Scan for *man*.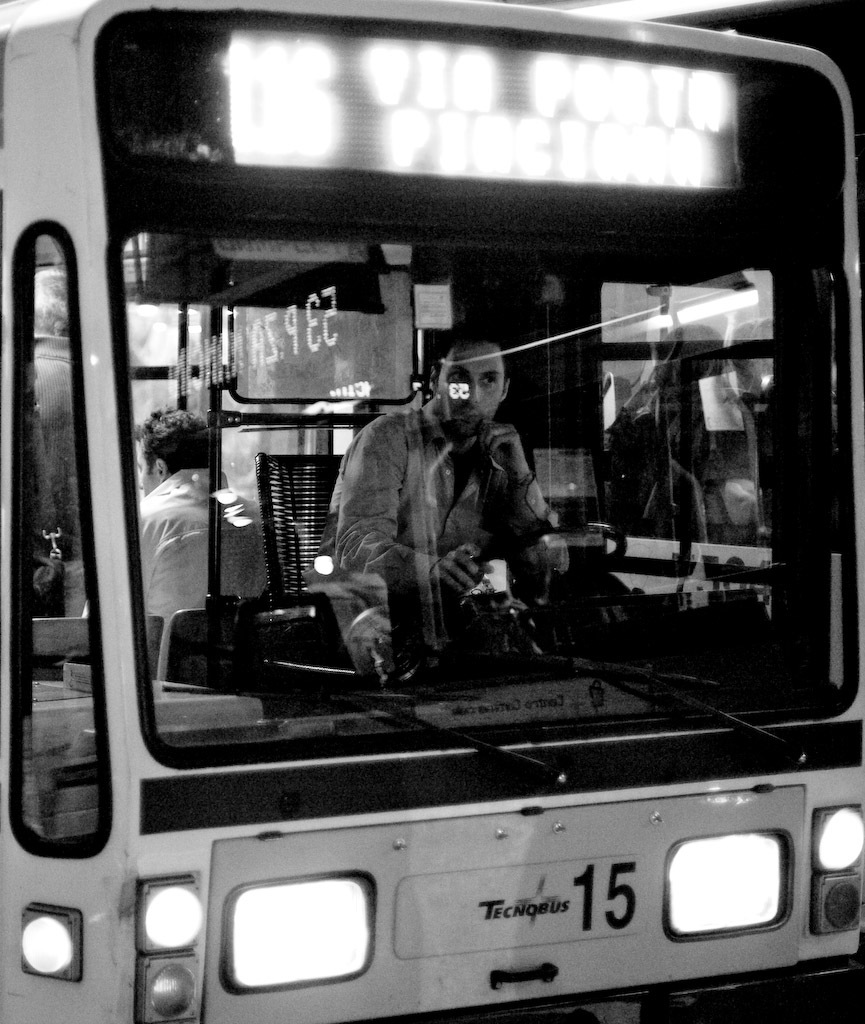
Scan result: 305, 326, 609, 699.
